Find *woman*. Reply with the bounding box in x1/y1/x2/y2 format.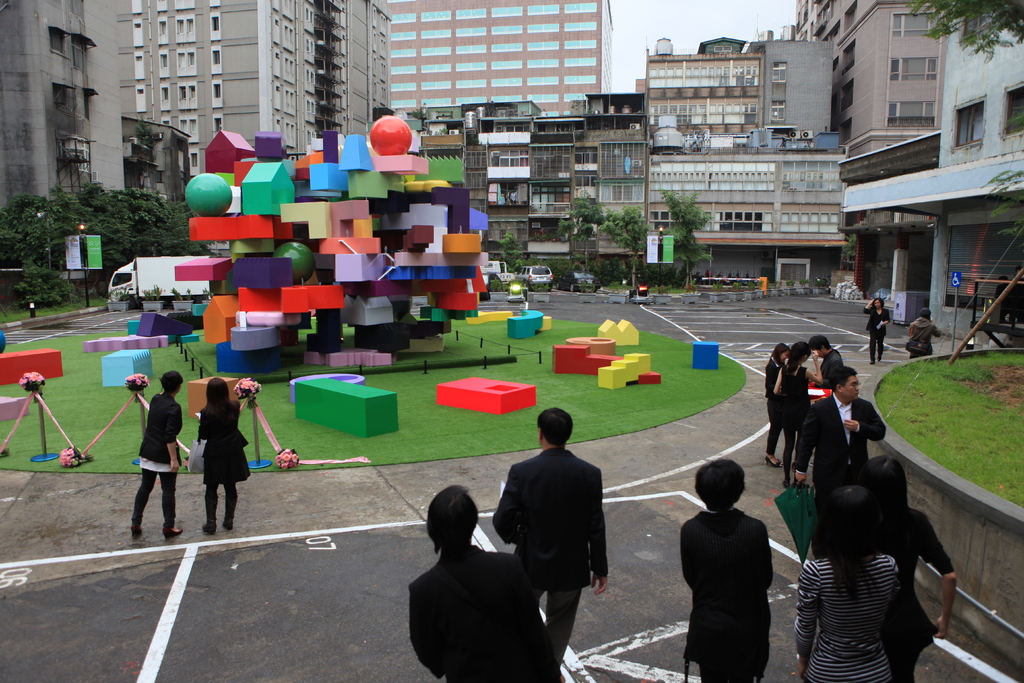
188/378/252/533.
